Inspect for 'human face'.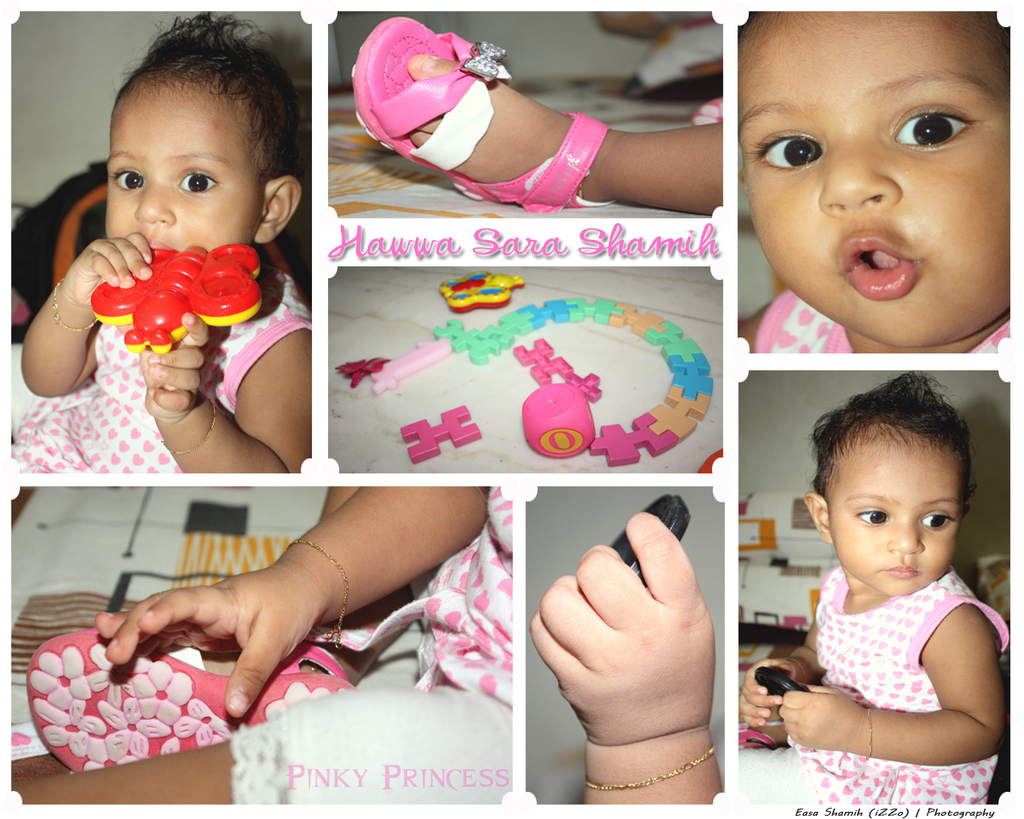
Inspection: x1=830 y1=436 x2=962 y2=596.
